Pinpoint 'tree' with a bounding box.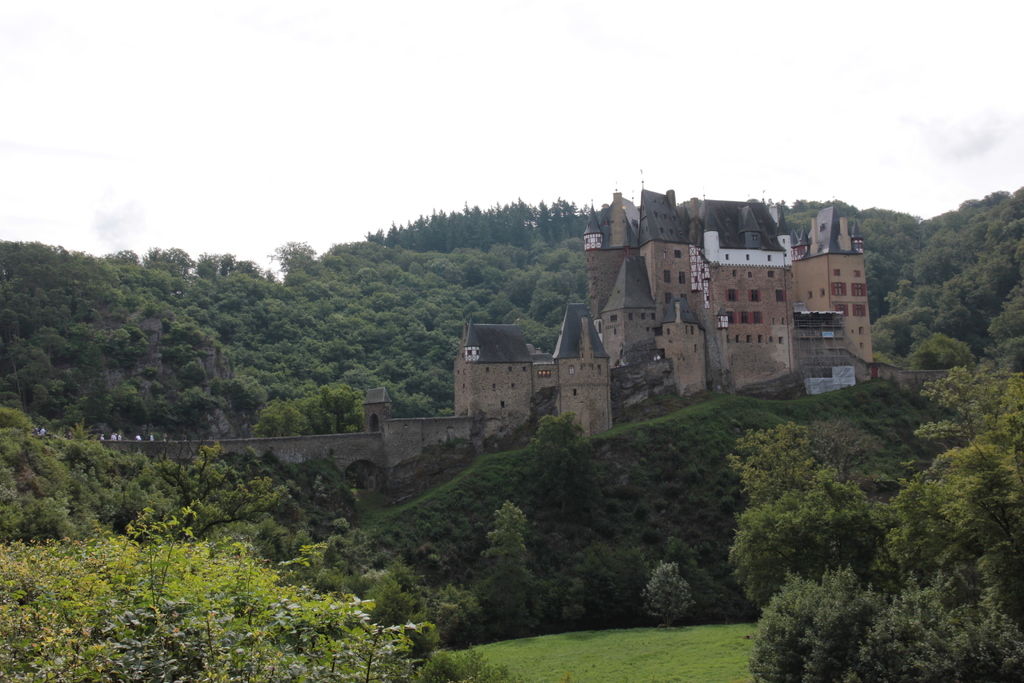
pyautogui.locateOnScreen(922, 360, 1023, 478).
